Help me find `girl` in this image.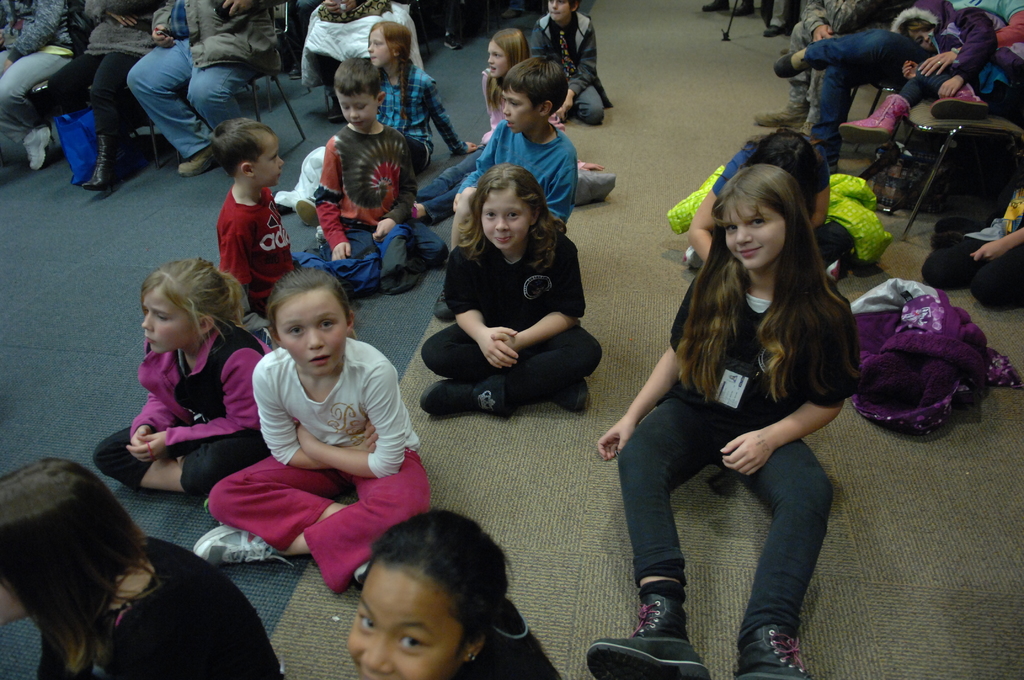
Found it: [left=419, top=161, right=605, bottom=416].
